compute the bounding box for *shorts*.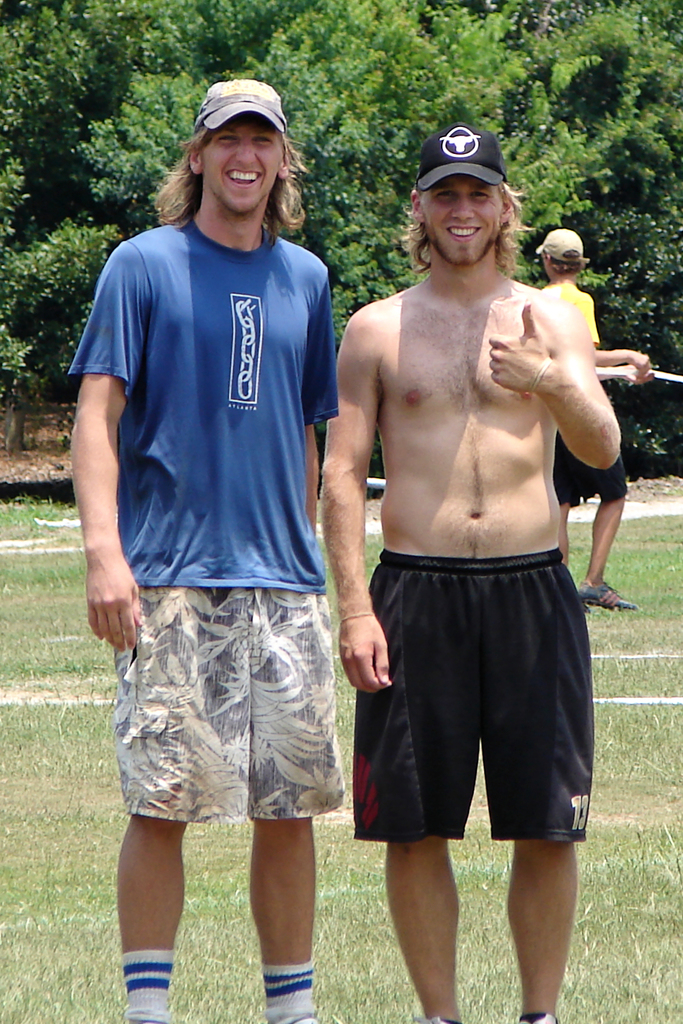
(left=109, top=588, right=345, bottom=821).
